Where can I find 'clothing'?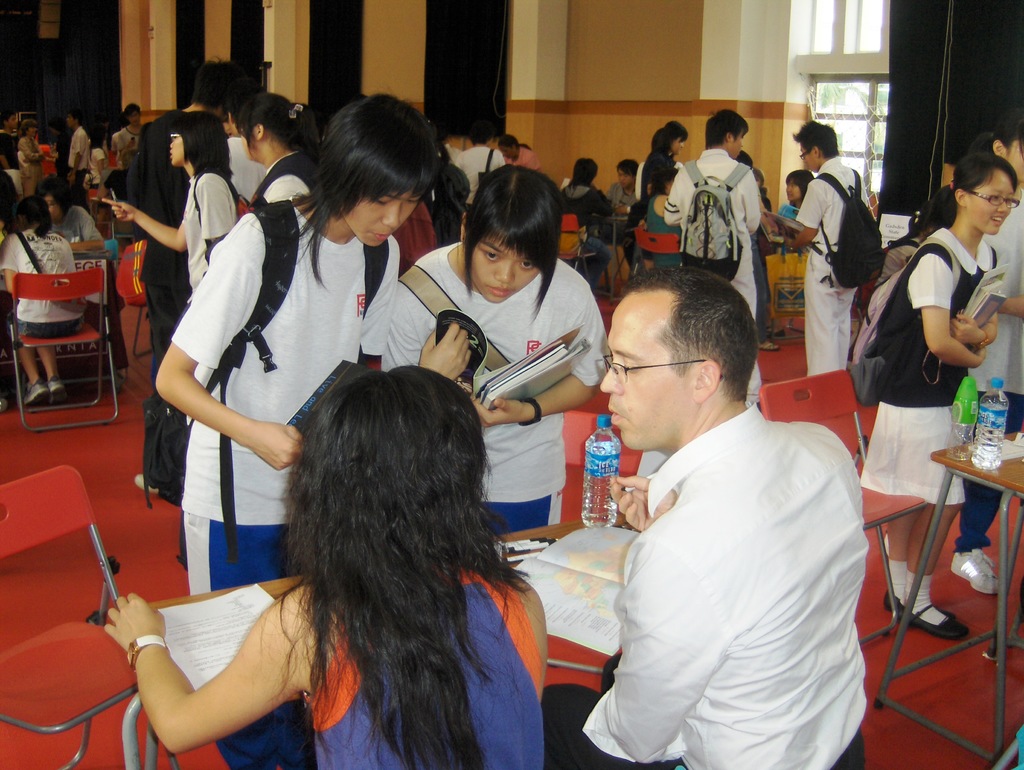
You can find it at x1=118 y1=127 x2=140 y2=168.
